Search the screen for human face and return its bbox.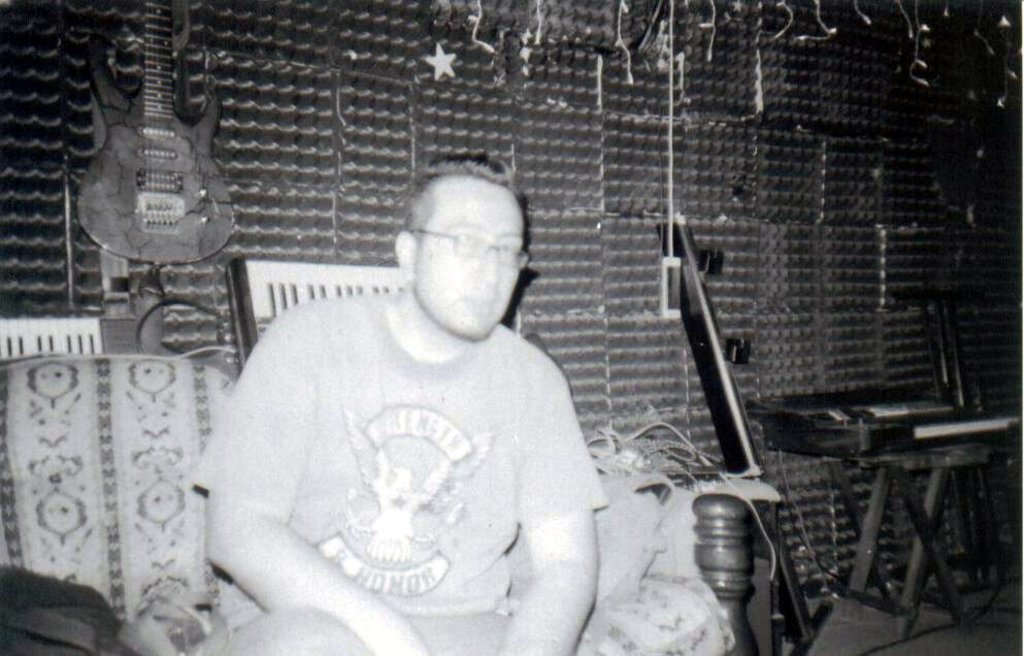
Found: l=419, t=181, r=529, b=335.
